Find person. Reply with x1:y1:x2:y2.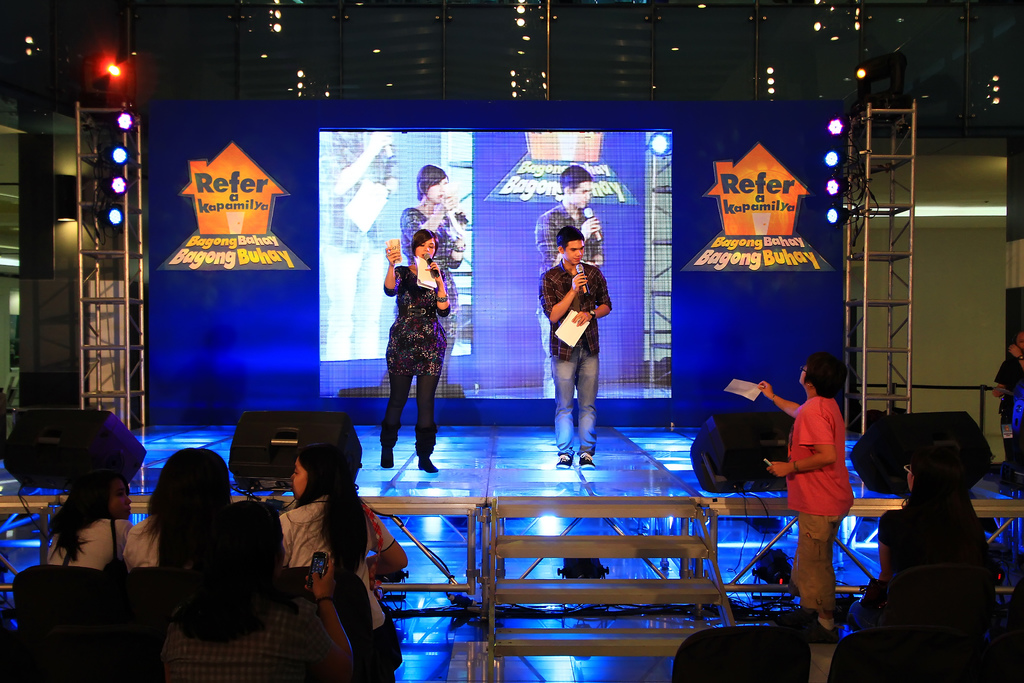
52:460:120:575.
